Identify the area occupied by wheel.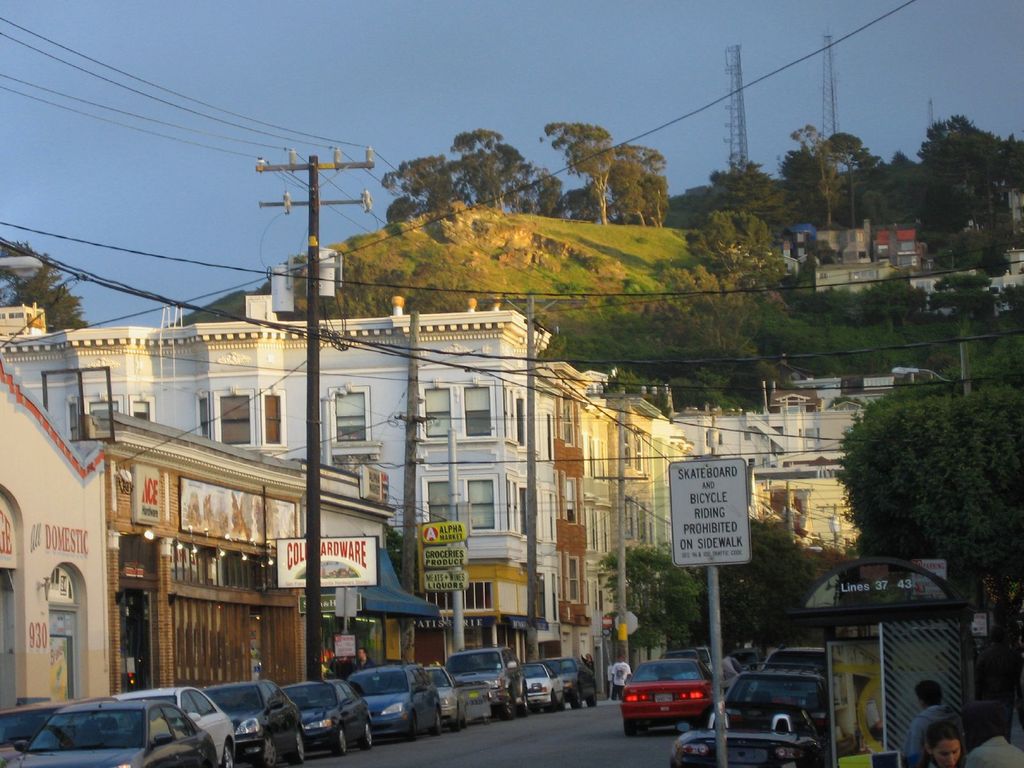
Area: left=403, top=710, right=415, bottom=739.
